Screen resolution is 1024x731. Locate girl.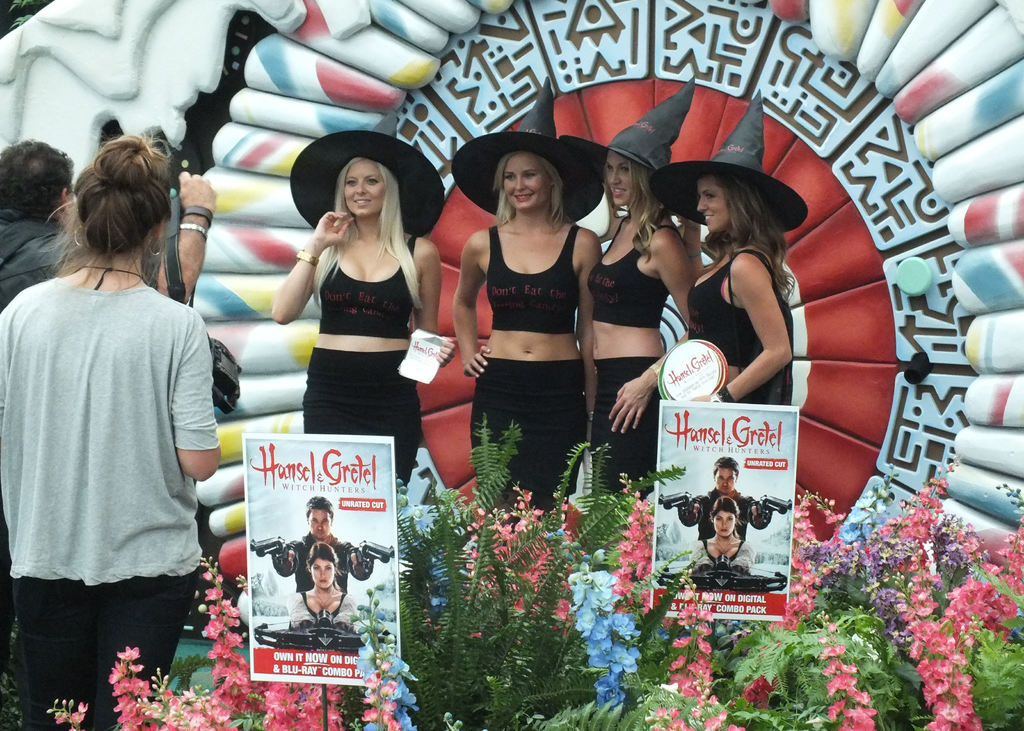
select_region(447, 74, 605, 526).
